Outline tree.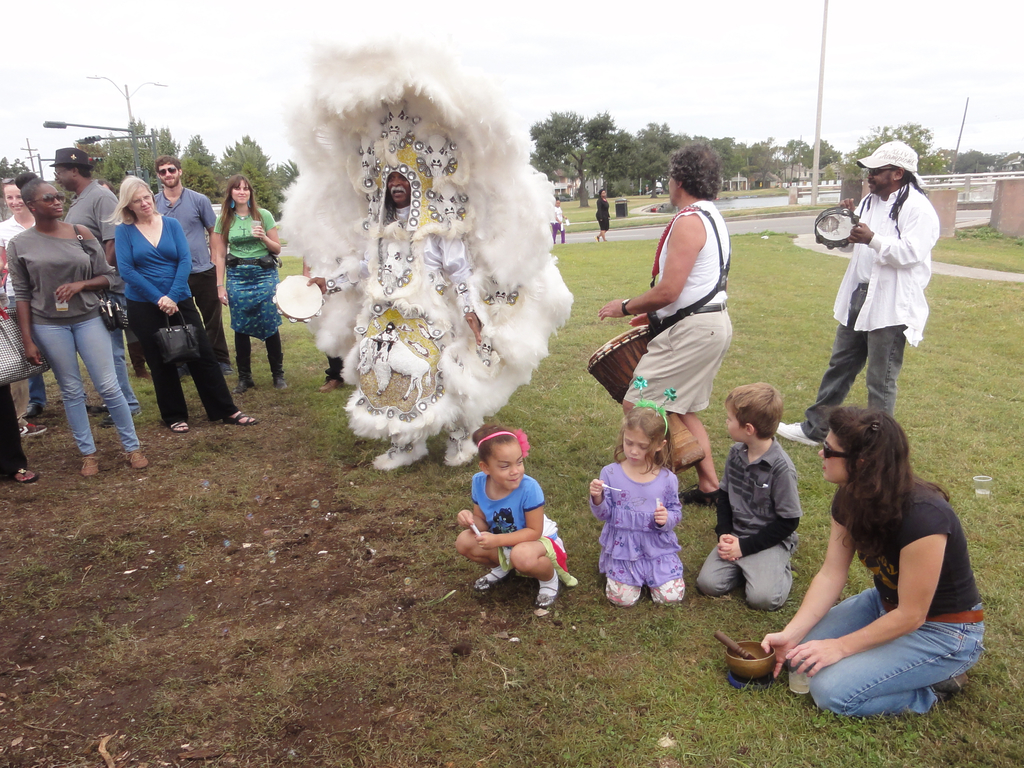
Outline: 625, 115, 684, 192.
